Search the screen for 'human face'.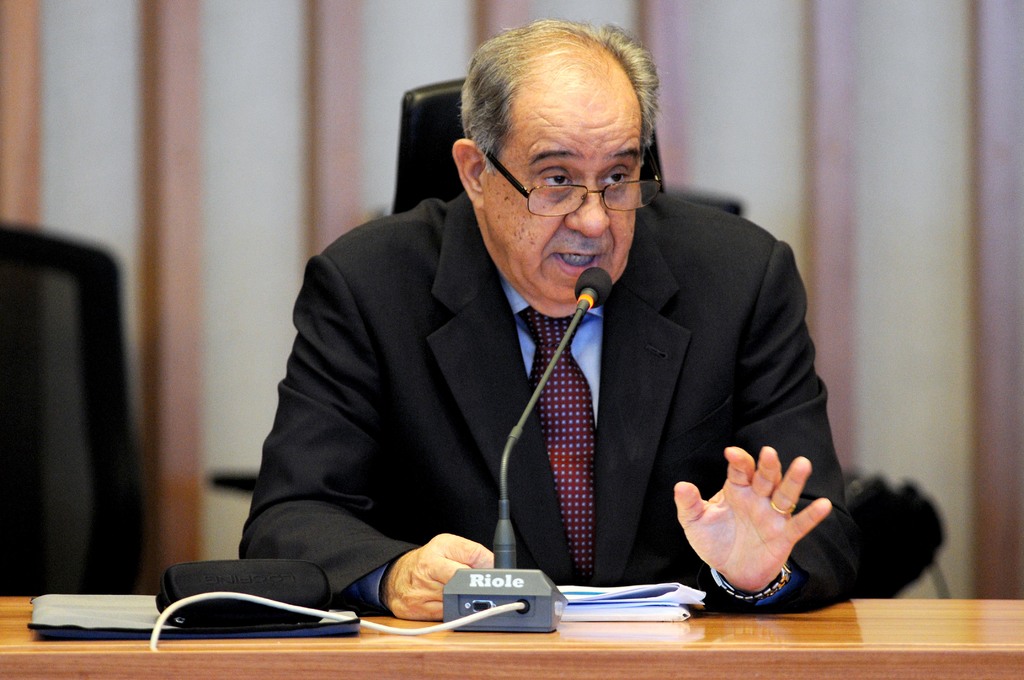
Found at bbox=(492, 92, 662, 318).
